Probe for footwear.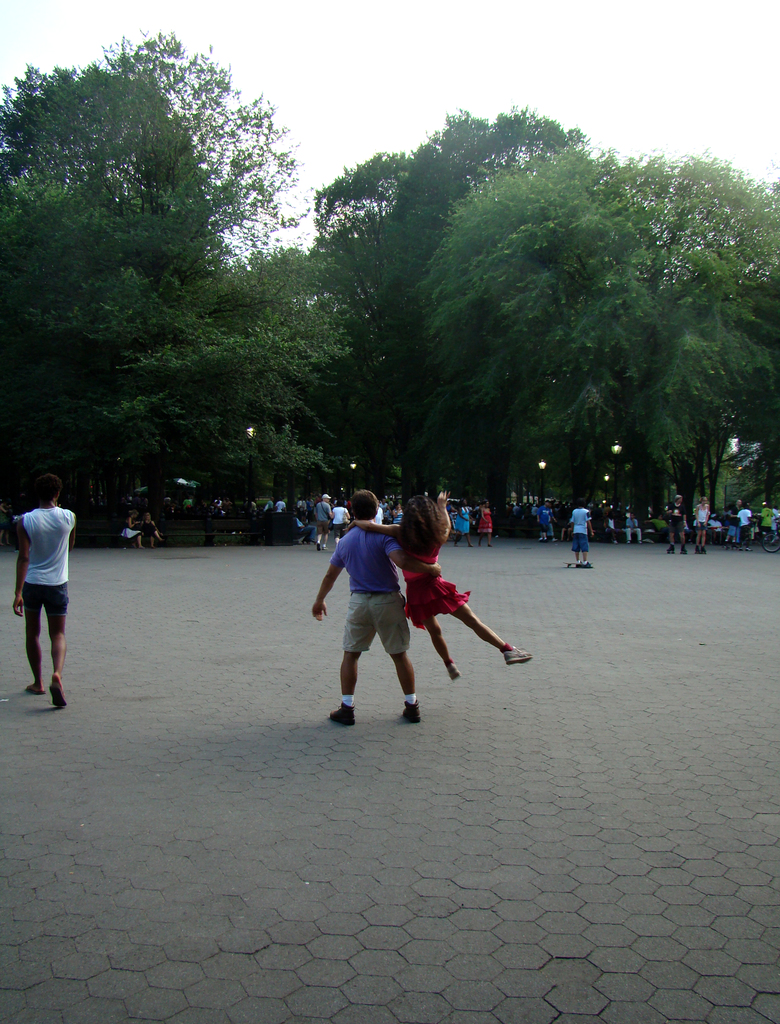
Probe result: <bbox>159, 536, 164, 545</bbox>.
